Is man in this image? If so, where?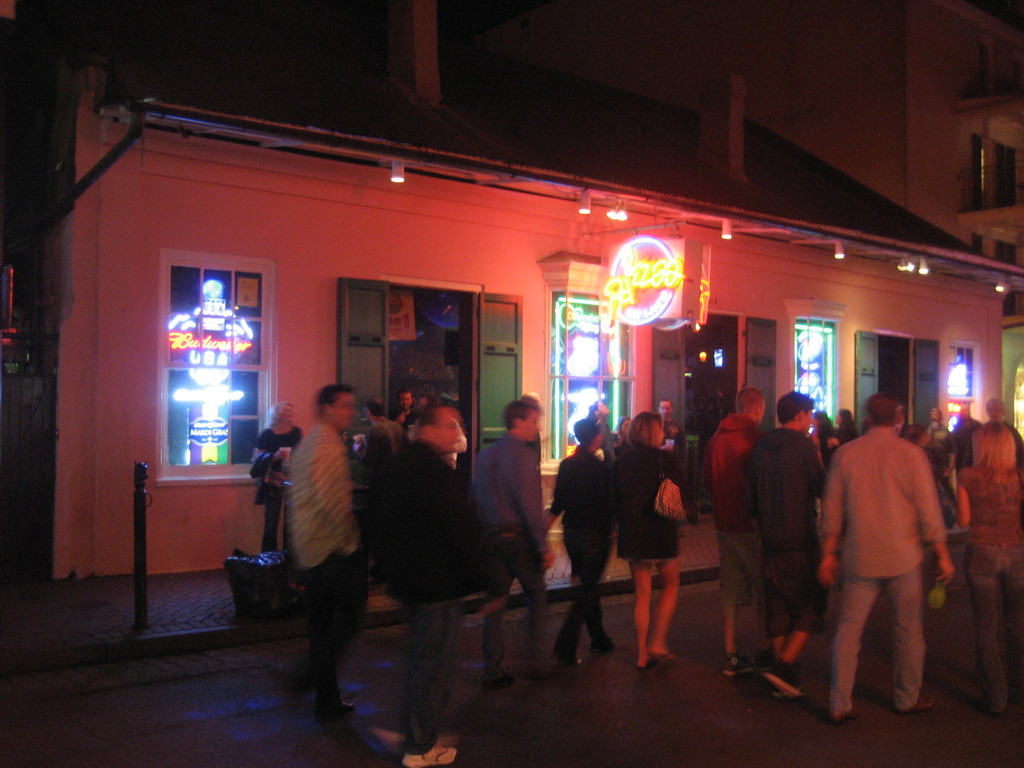
Yes, at 416/394/438/408.
